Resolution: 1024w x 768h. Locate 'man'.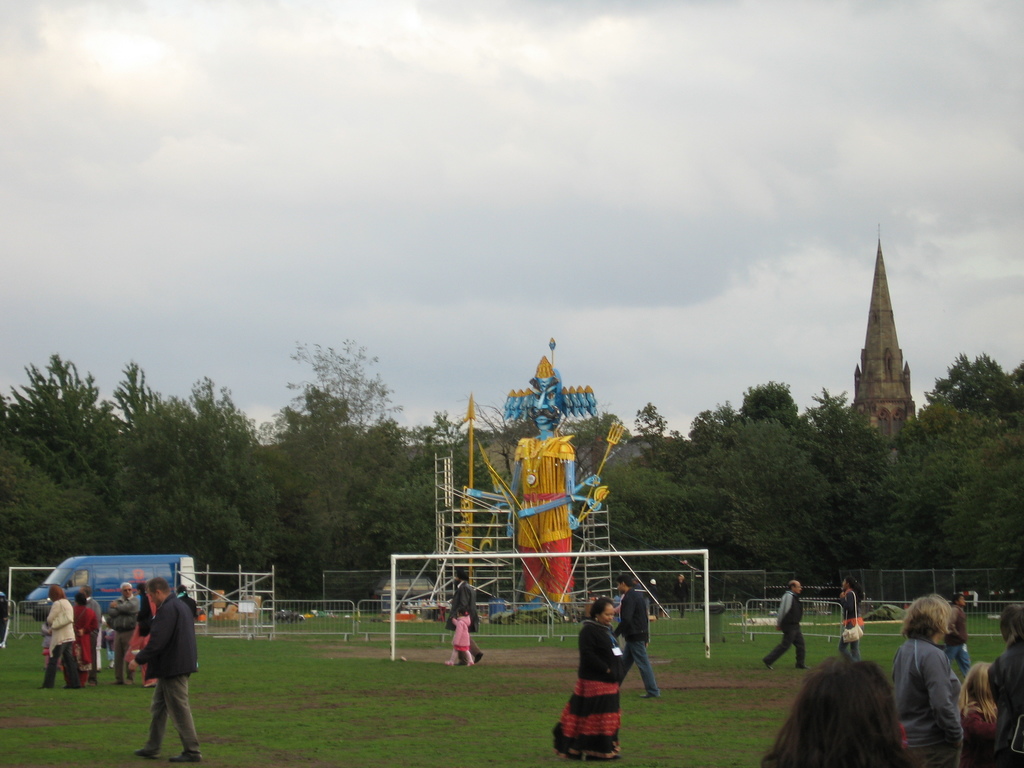
(x1=941, y1=593, x2=970, y2=679).
